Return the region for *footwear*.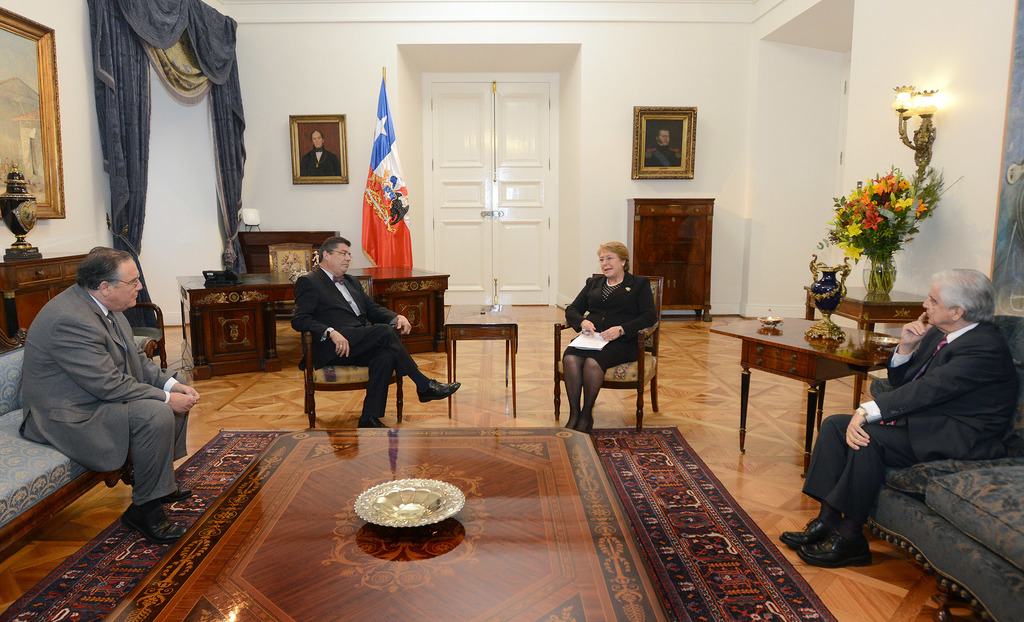
[left=132, top=509, right=185, bottom=544].
